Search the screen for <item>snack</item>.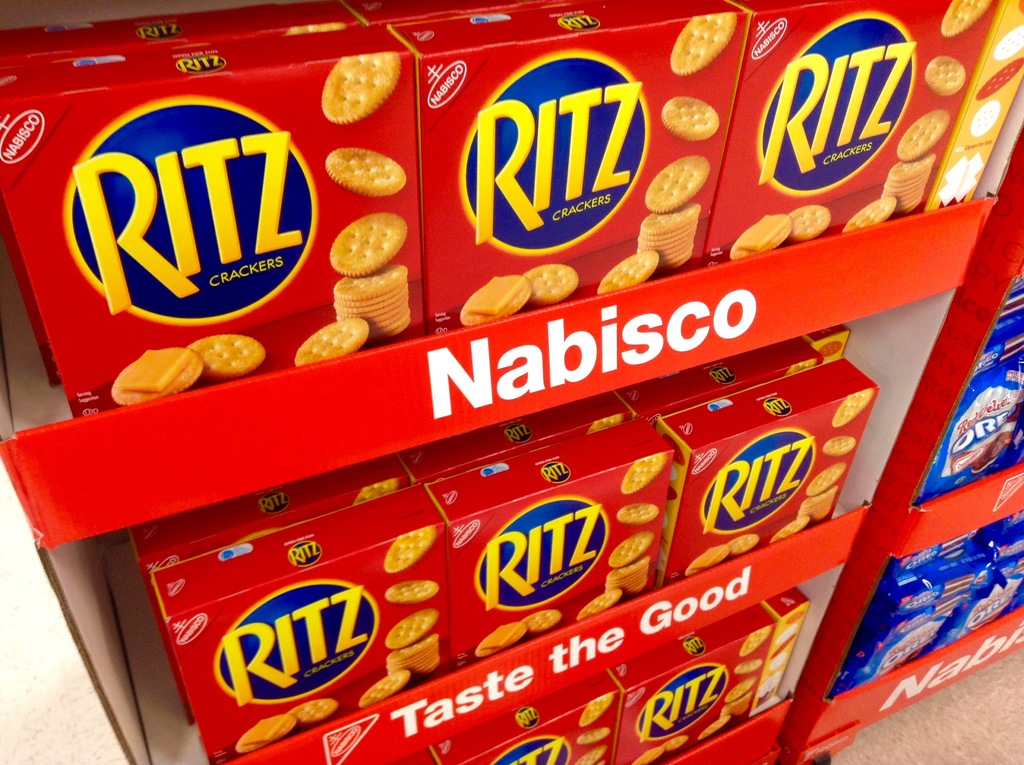
Found at l=826, t=440, r=860, b=455.
